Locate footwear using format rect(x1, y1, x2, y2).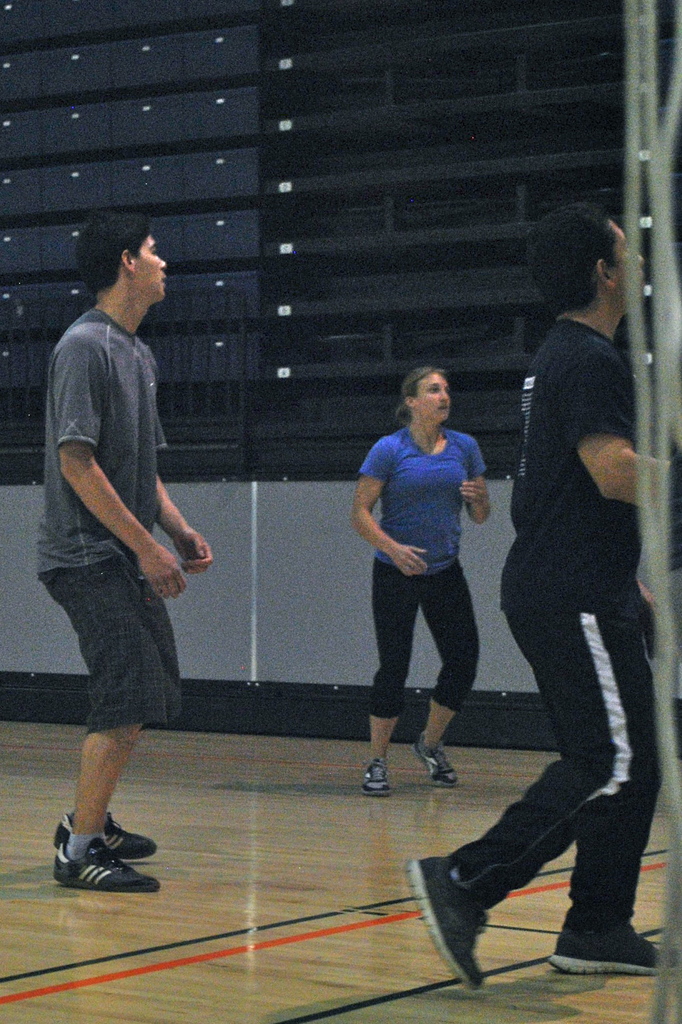
rect(52, 833, 159, 888).
